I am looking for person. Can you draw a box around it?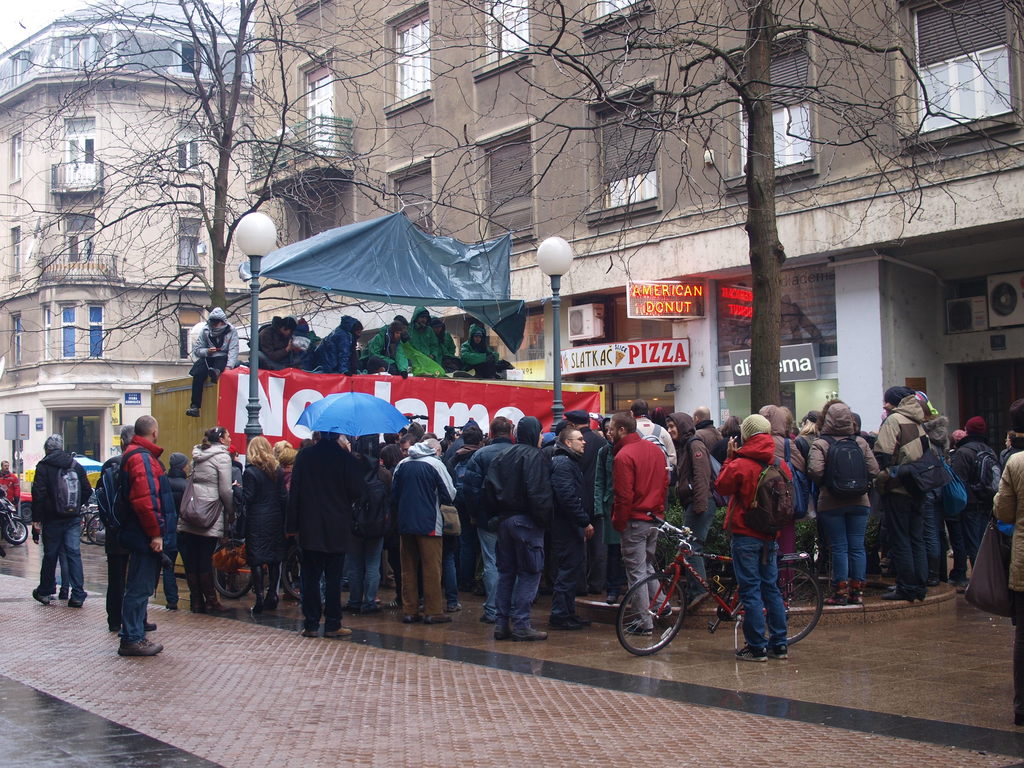
Sure, the bounding box is [x1=229, y1=435, x2=285, y2=607].
